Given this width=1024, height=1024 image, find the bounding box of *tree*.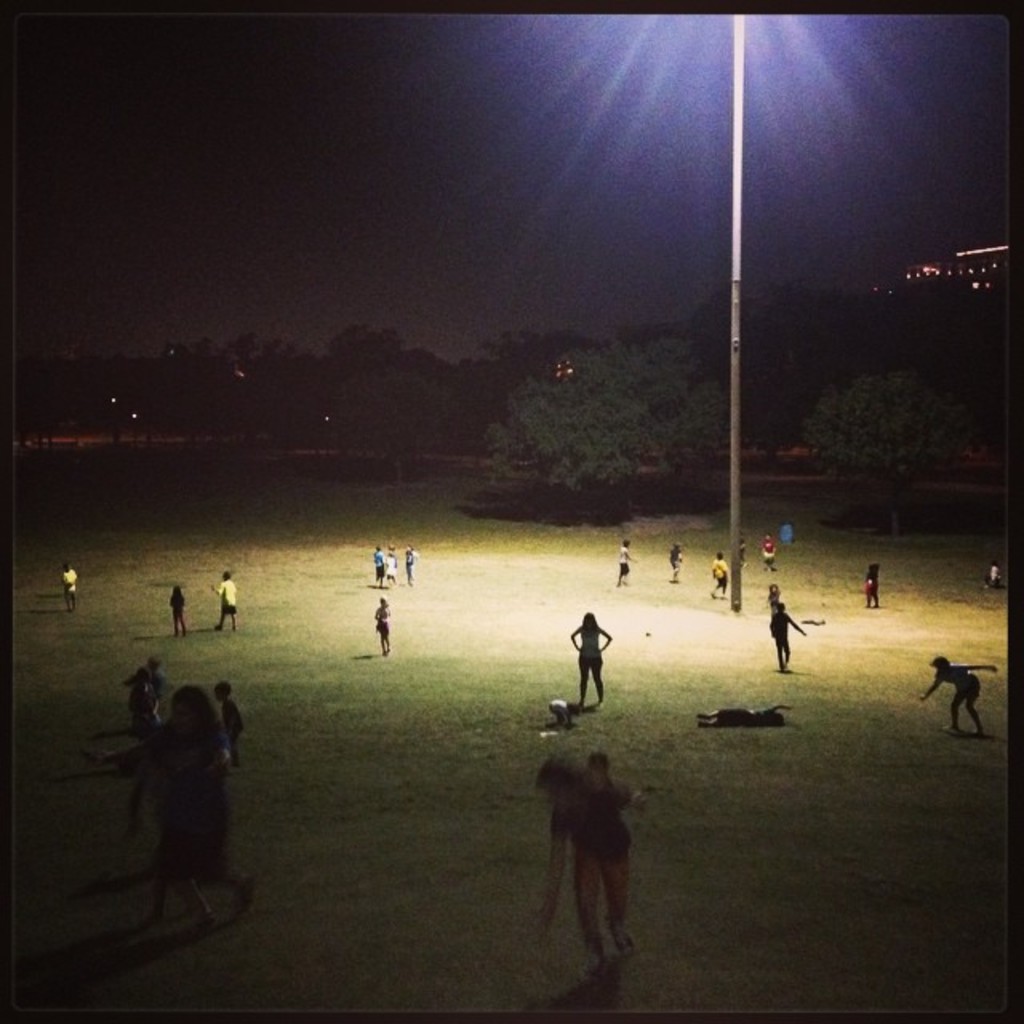
486/338/720/496.
